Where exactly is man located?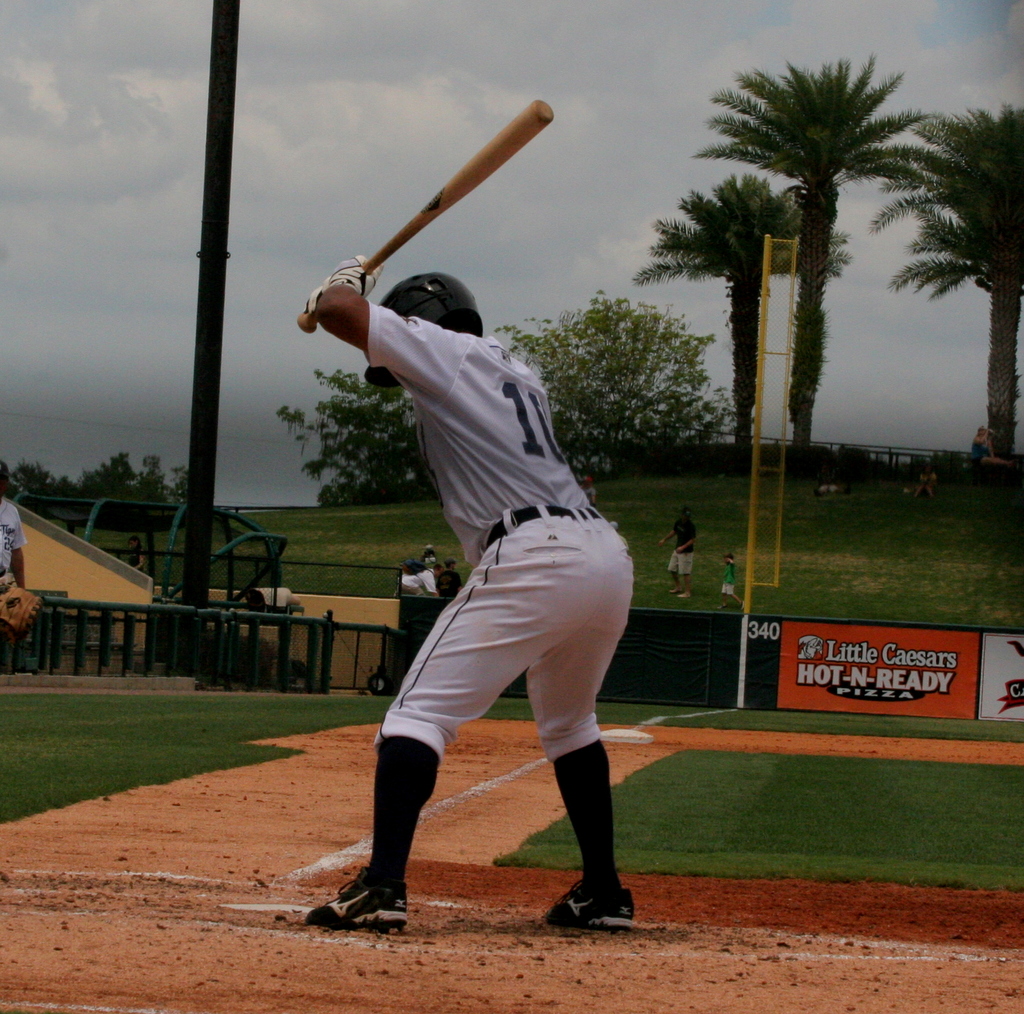
Its bounding box is <box>0,457,42,677</box>.
